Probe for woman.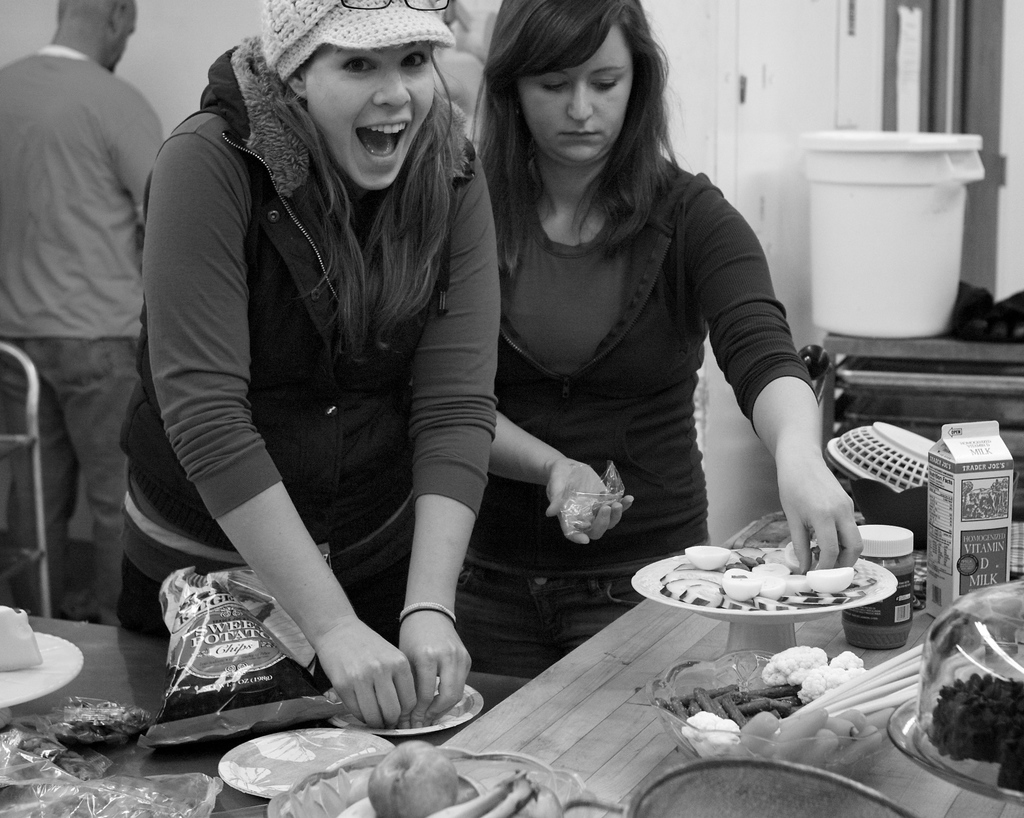
Probe result: <bbox>463, 0, 863, 681</bbox>.
